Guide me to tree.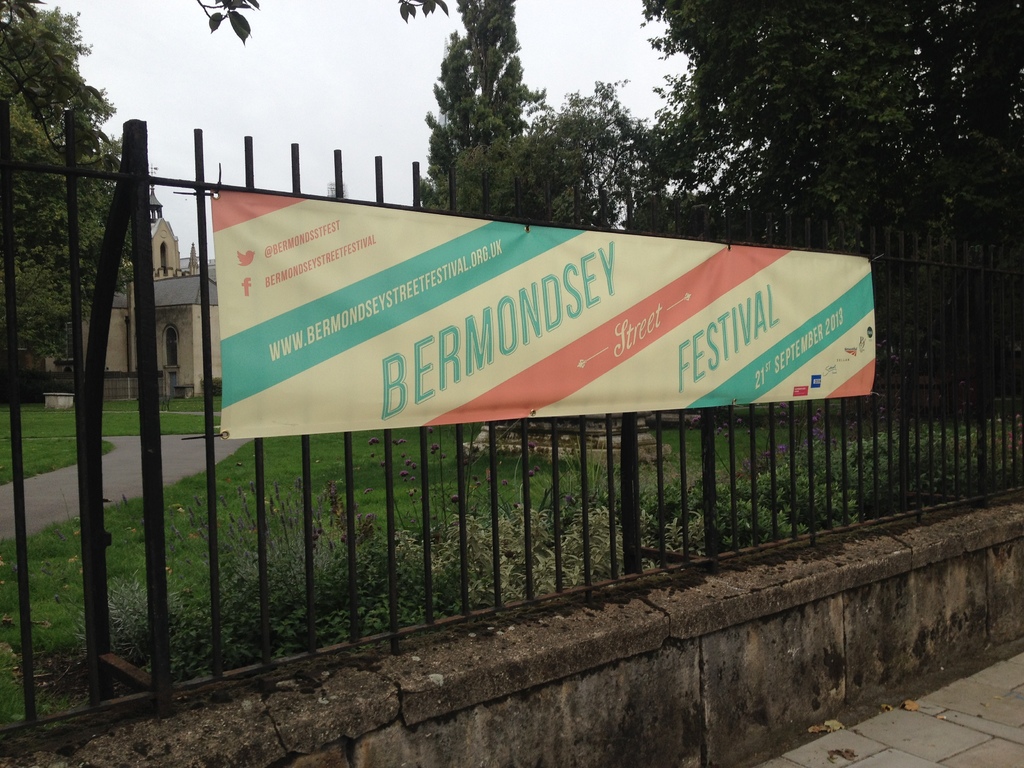
Guidance: <region>404, 31, 547, 195</region>.
